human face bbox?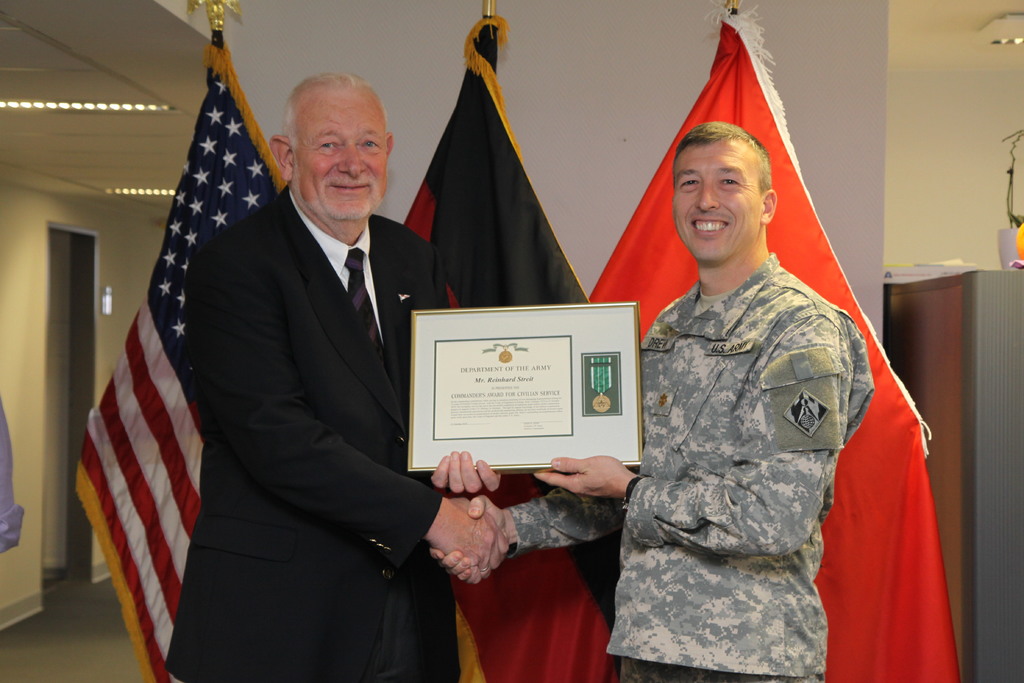
671 140 762 262
